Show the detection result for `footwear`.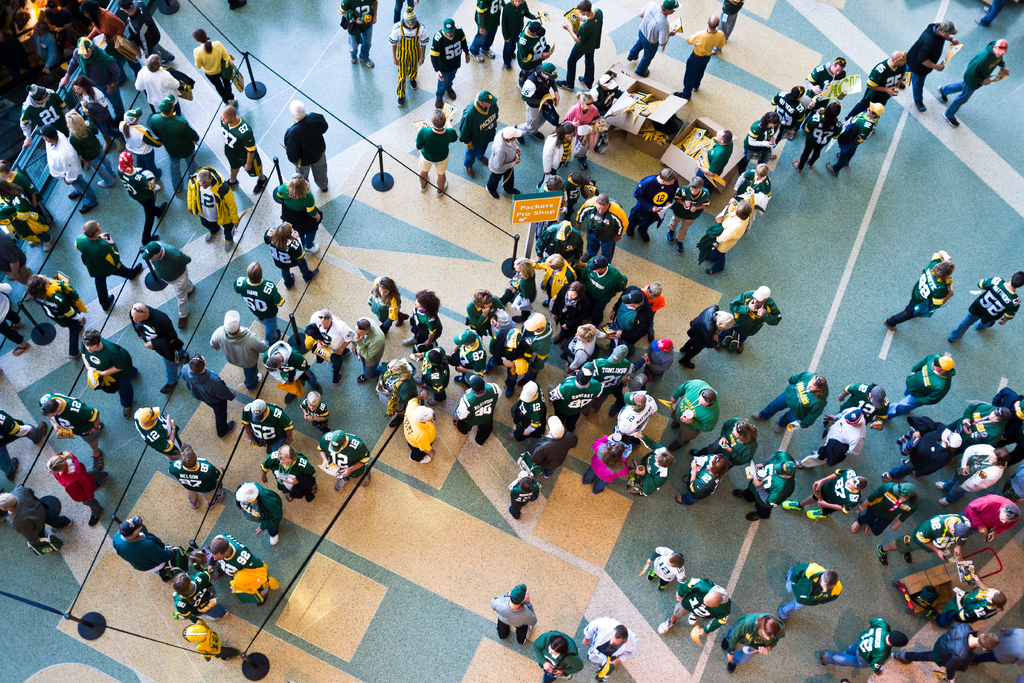
pyautogui.locateOnScreen(819, 650, 823, 663).
